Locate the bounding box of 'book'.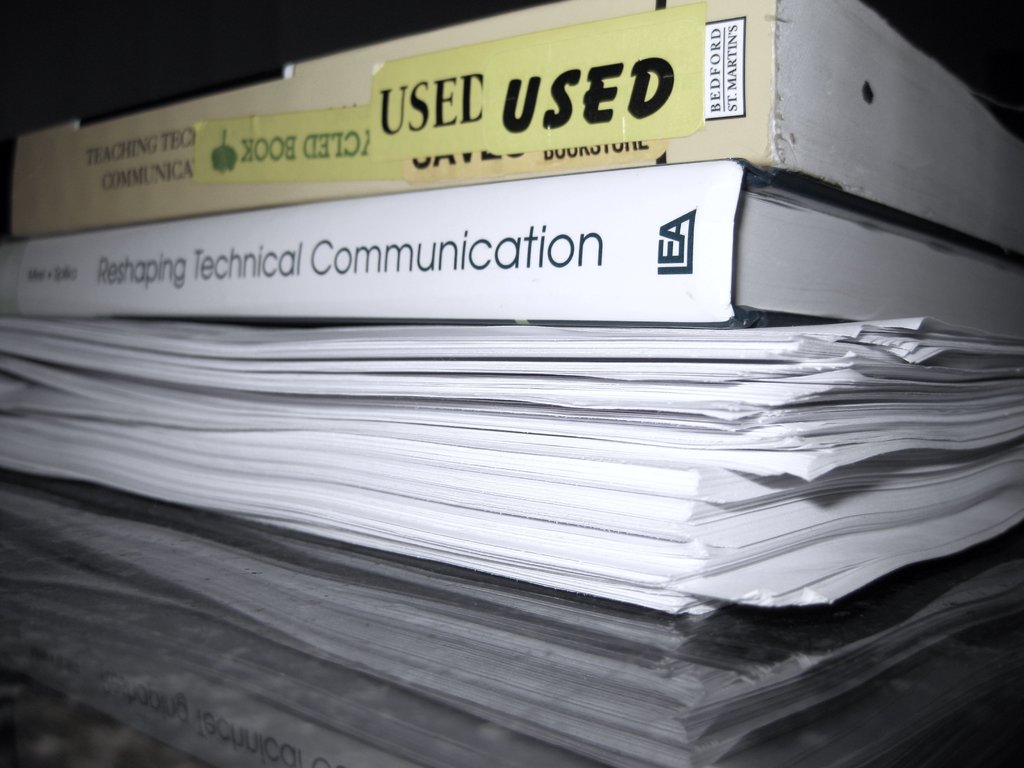
Bounding box: crop(12, 0, 1023, 260).
